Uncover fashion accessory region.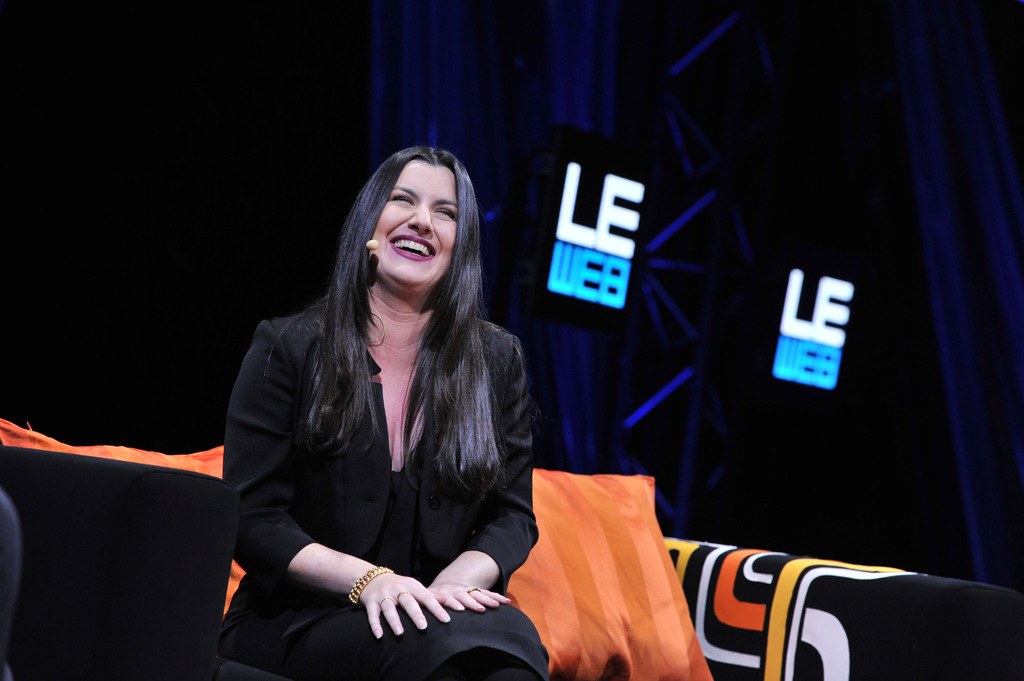
Uncovered: 350 563 397 603.
